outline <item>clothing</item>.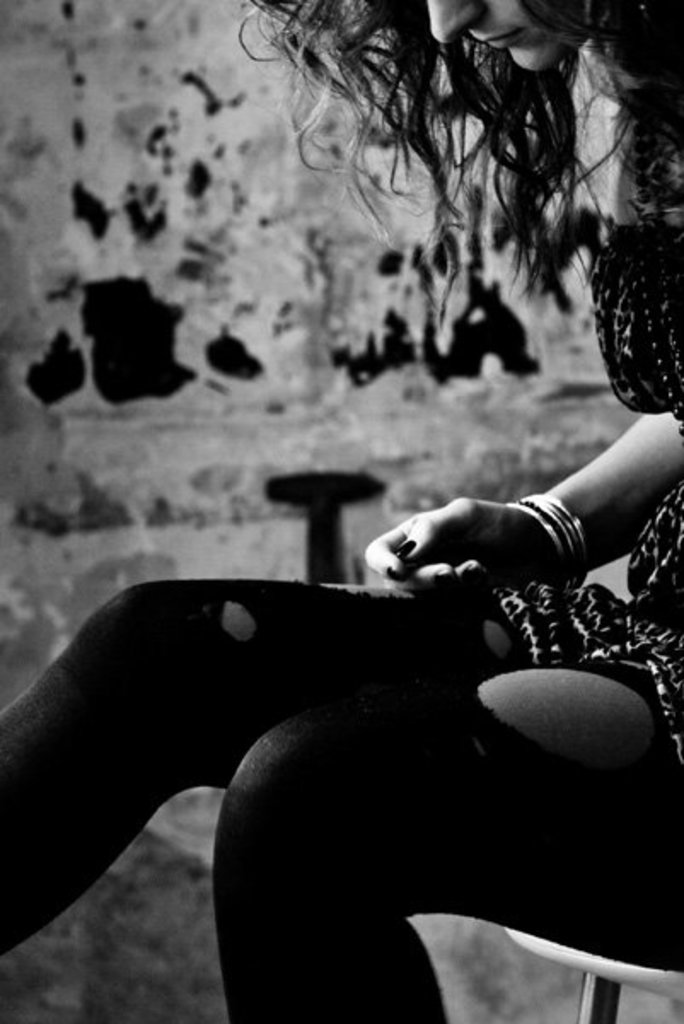
Outline: l=454, t=207, r=682, b=758.
